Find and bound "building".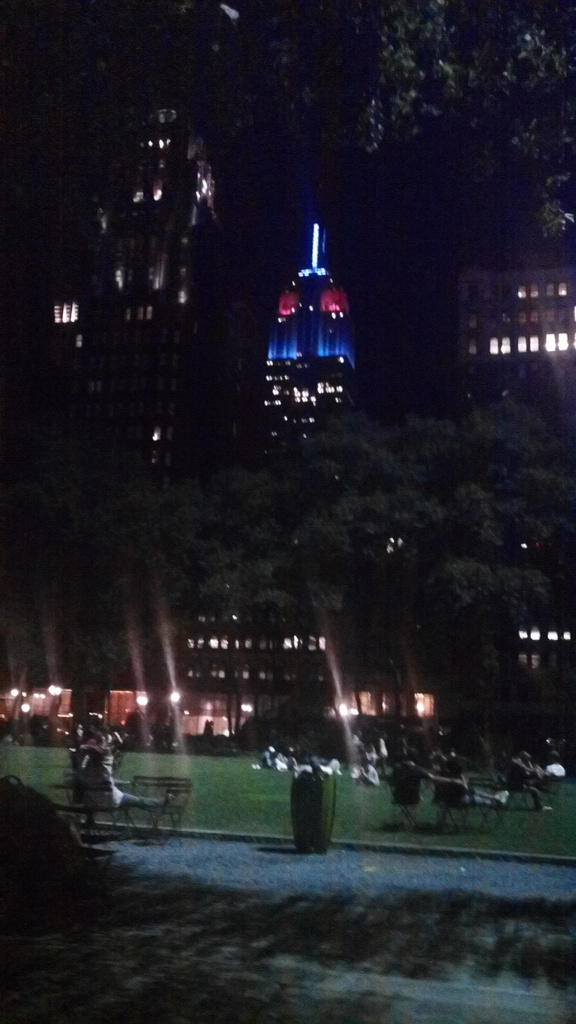
Bound: box(458, 258, 575, 406).
